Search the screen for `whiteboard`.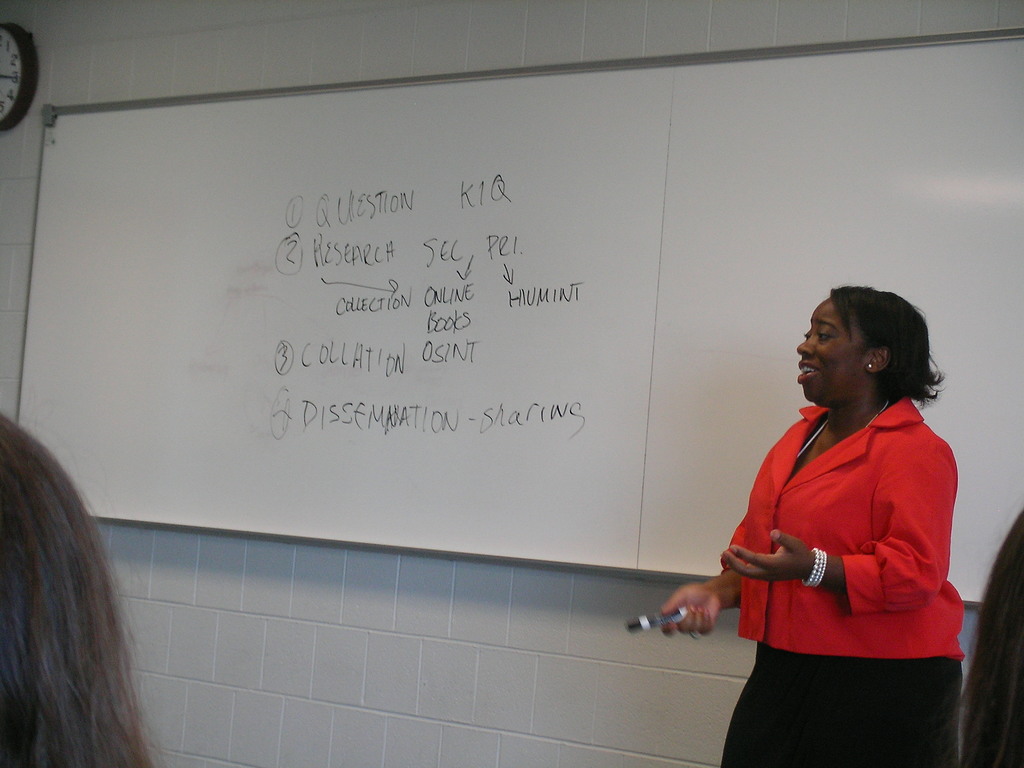
Found at left=17, top=28, right=1023, bottom=608.
